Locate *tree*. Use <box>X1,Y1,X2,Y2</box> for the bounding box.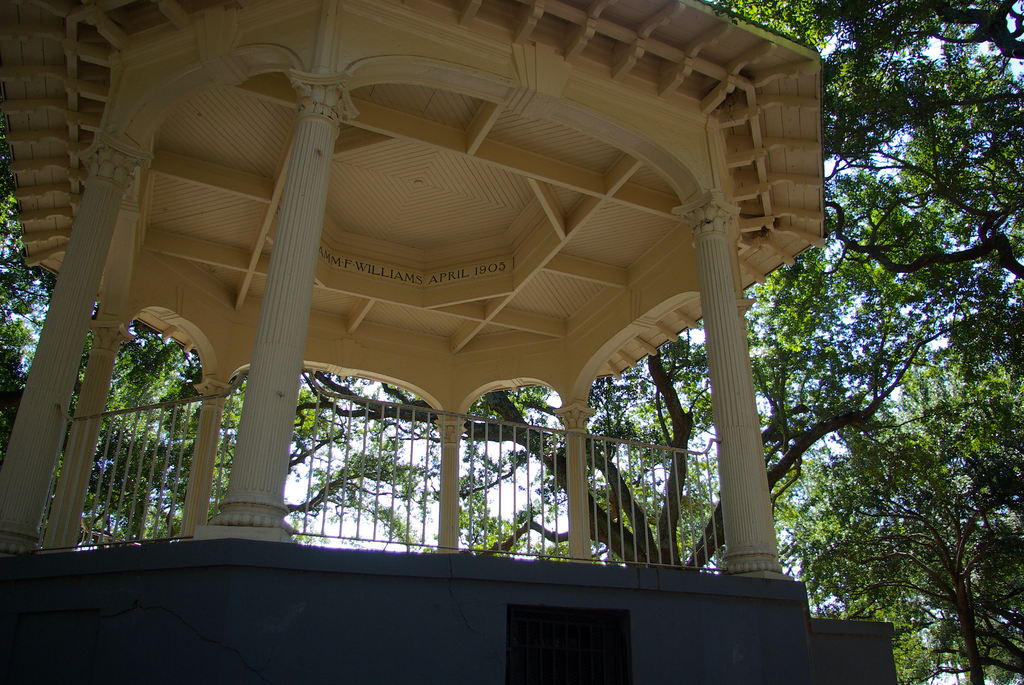
<box>257,0,1023,601</box>.
